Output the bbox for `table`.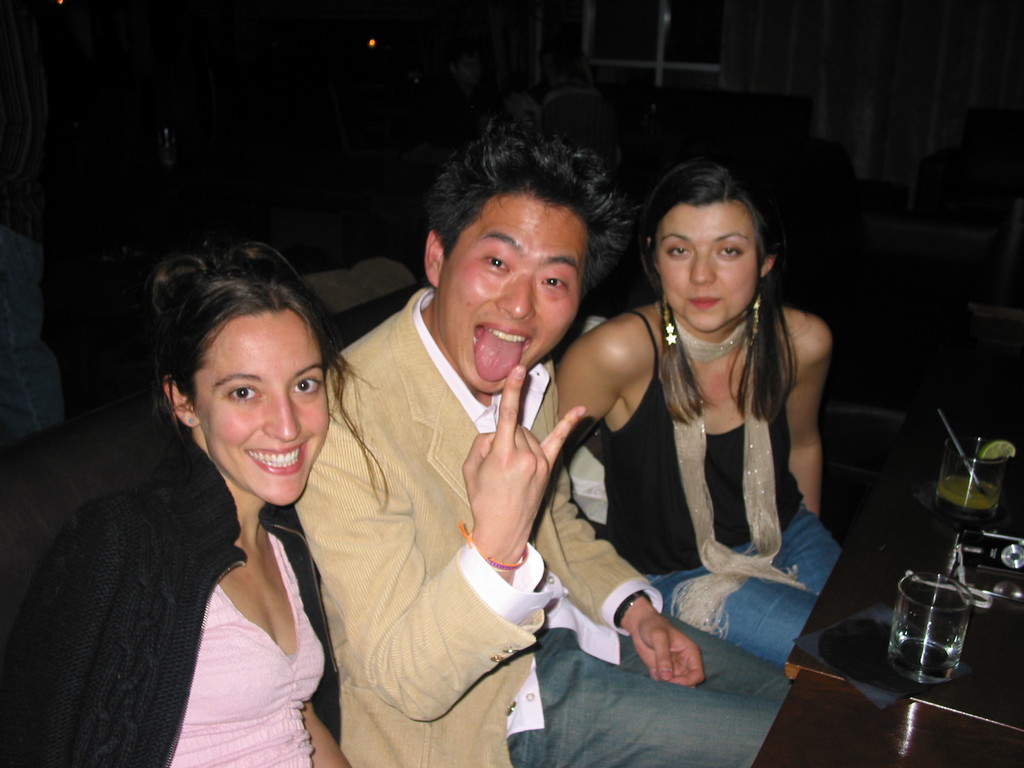
left=750, top=668, right=1023, bottom=767.
